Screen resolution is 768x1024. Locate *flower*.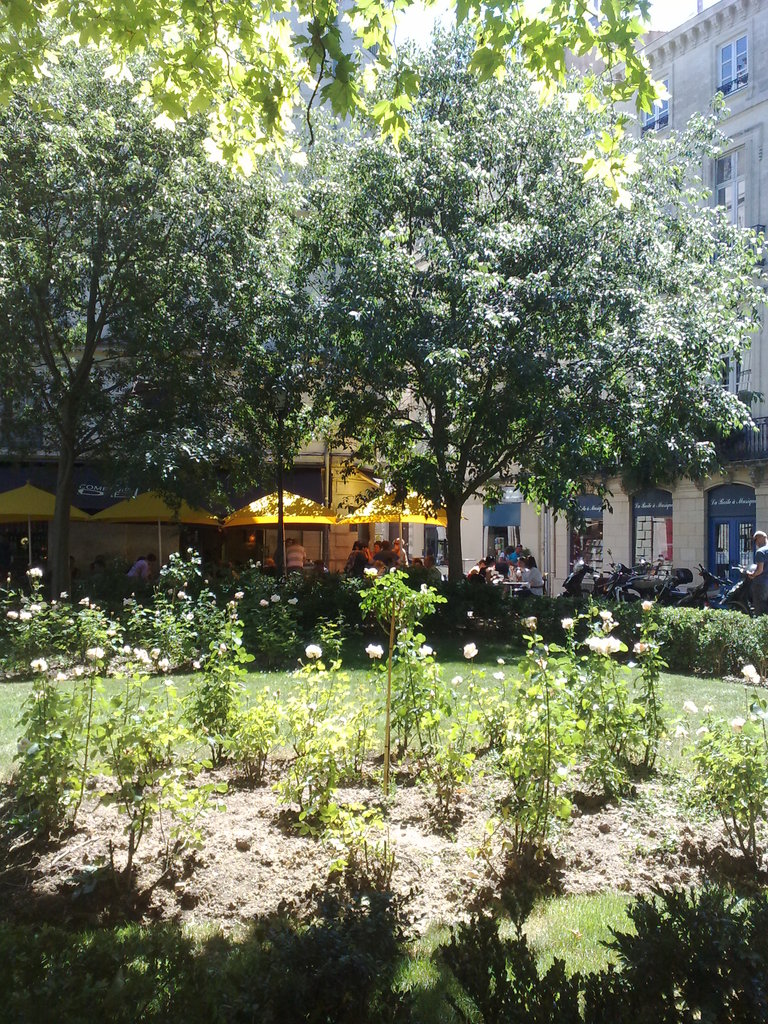
l=577, t=637, r=634, b=660.
